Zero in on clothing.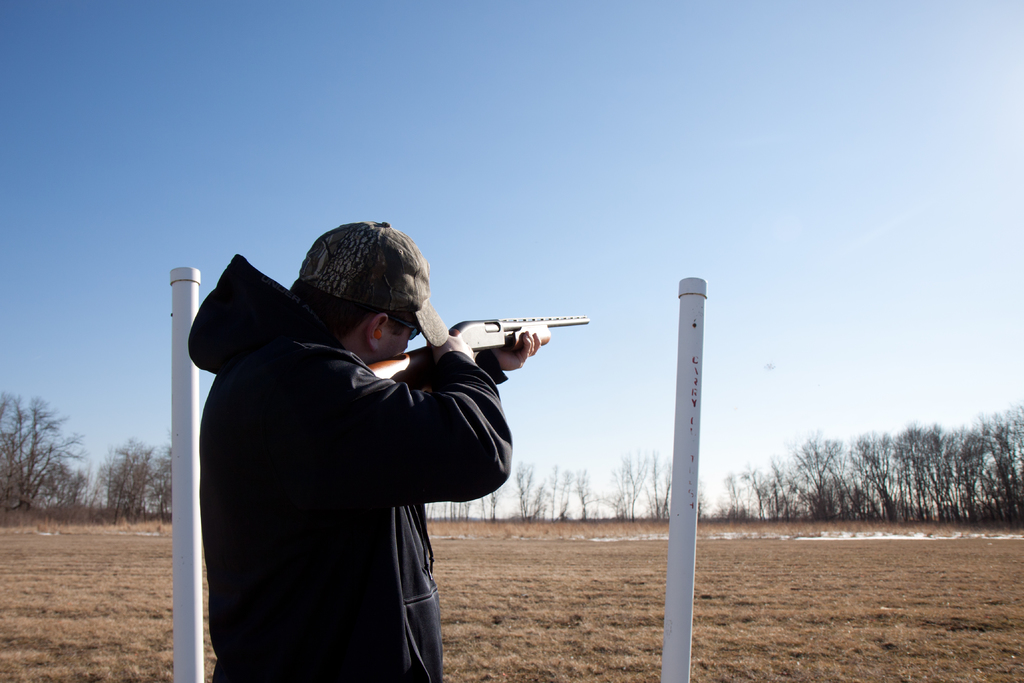
Zeroed in: left=180, top=240, right=516, bottom=667.
